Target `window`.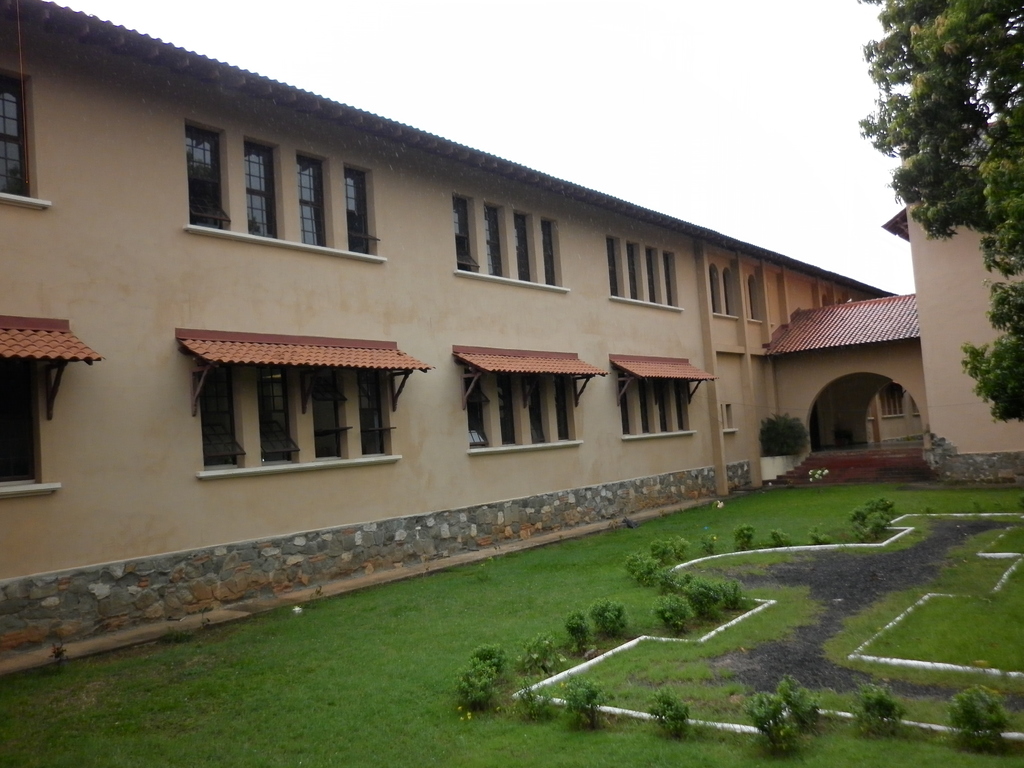
Target region: (661, 257, 673, 304).
